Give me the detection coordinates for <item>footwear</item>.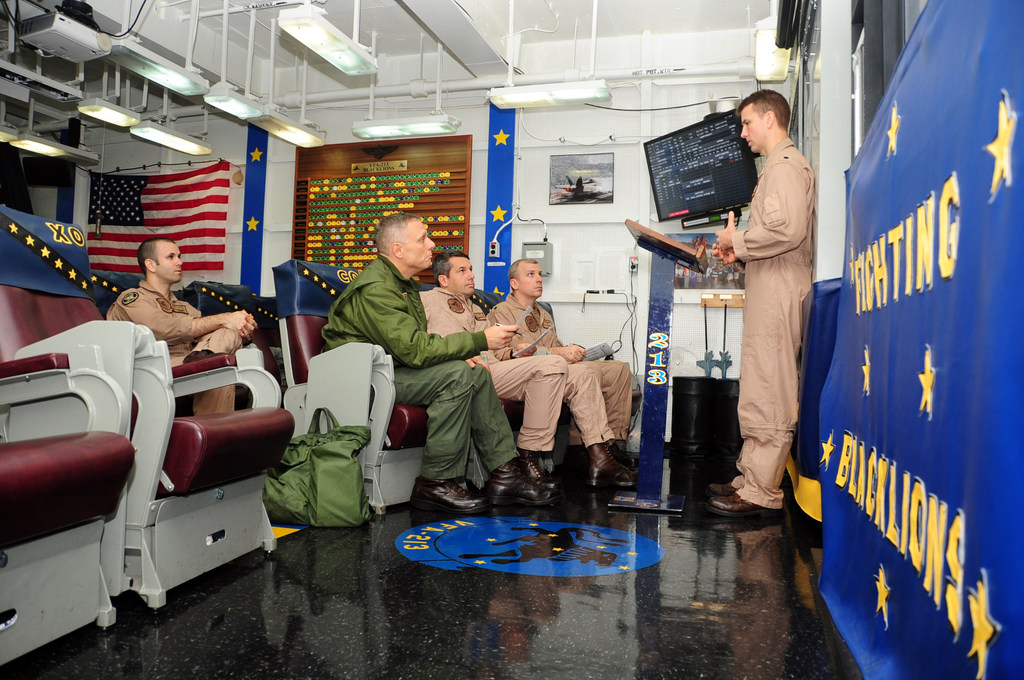
bbox=[483, 457, 561, 505].
